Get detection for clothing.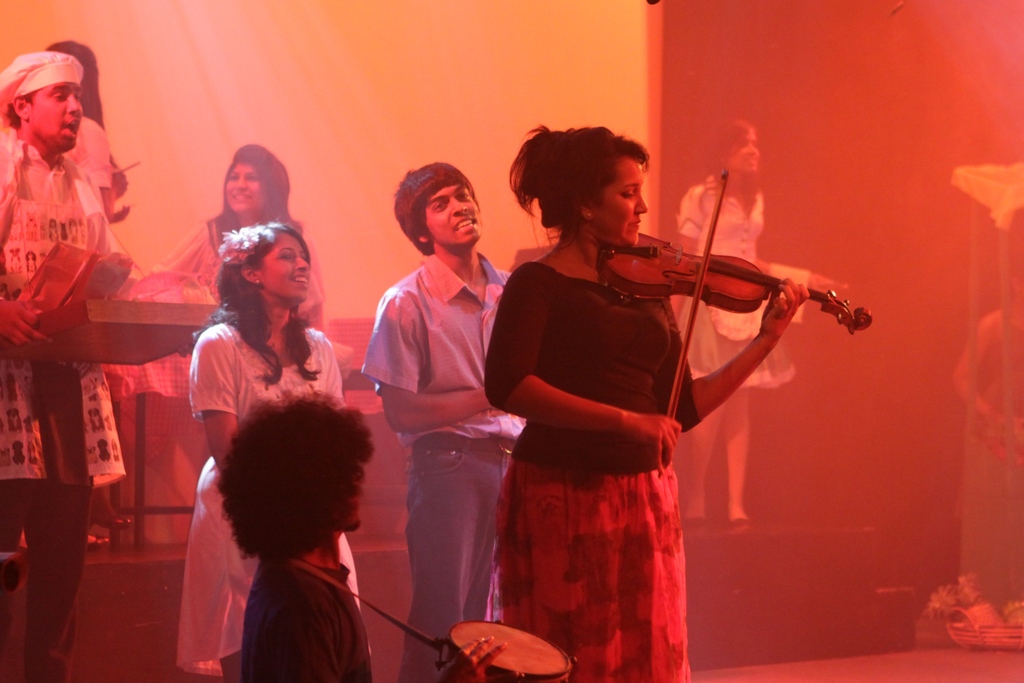
Detection: [174,322,349,677].
